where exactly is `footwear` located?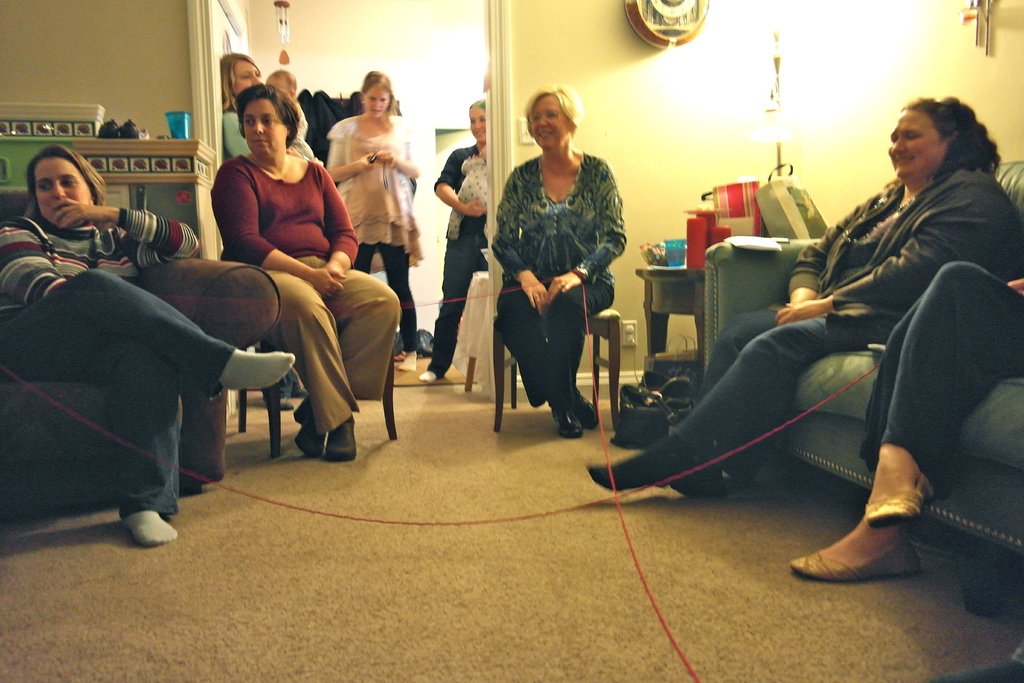
Its bounding box is (546,393,580,436).
